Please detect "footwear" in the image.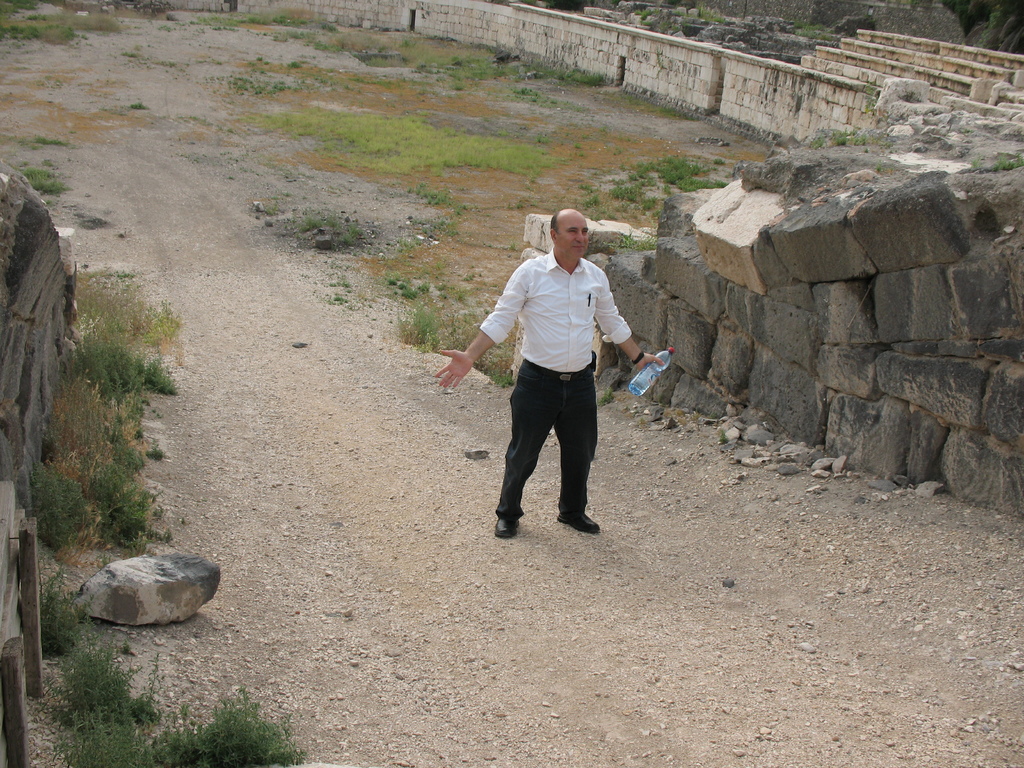
(x1=556, y1=509, x2=602, y2=532).
